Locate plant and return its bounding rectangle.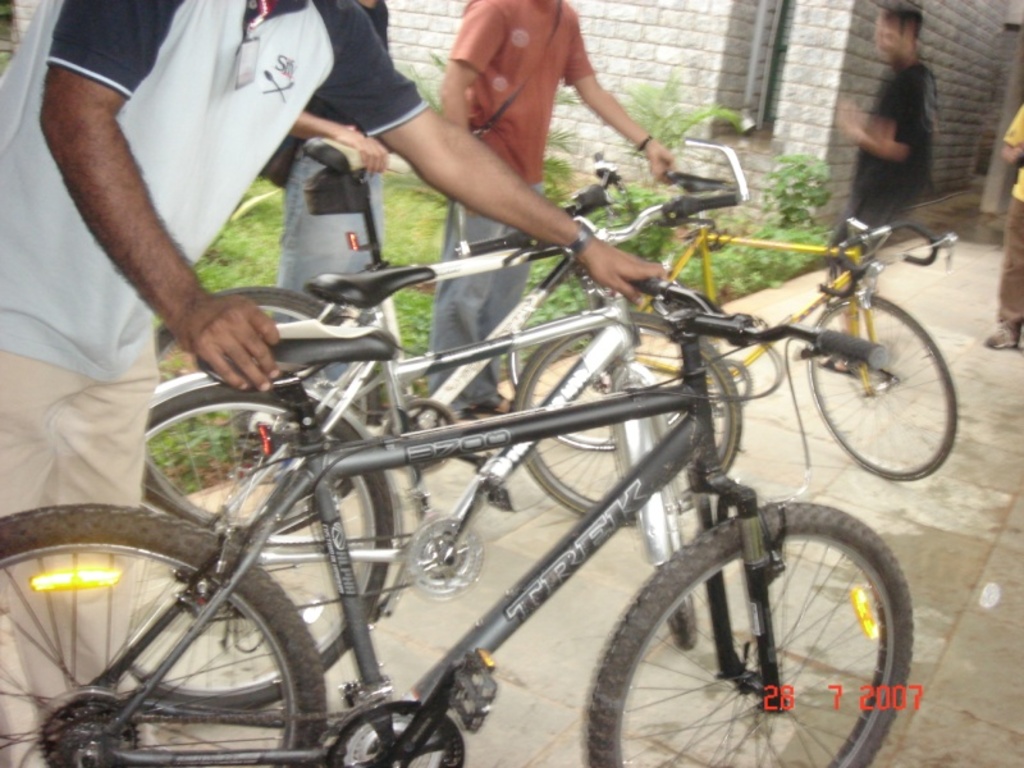
[x1=759, y1=147, x2=836, y2=232].
